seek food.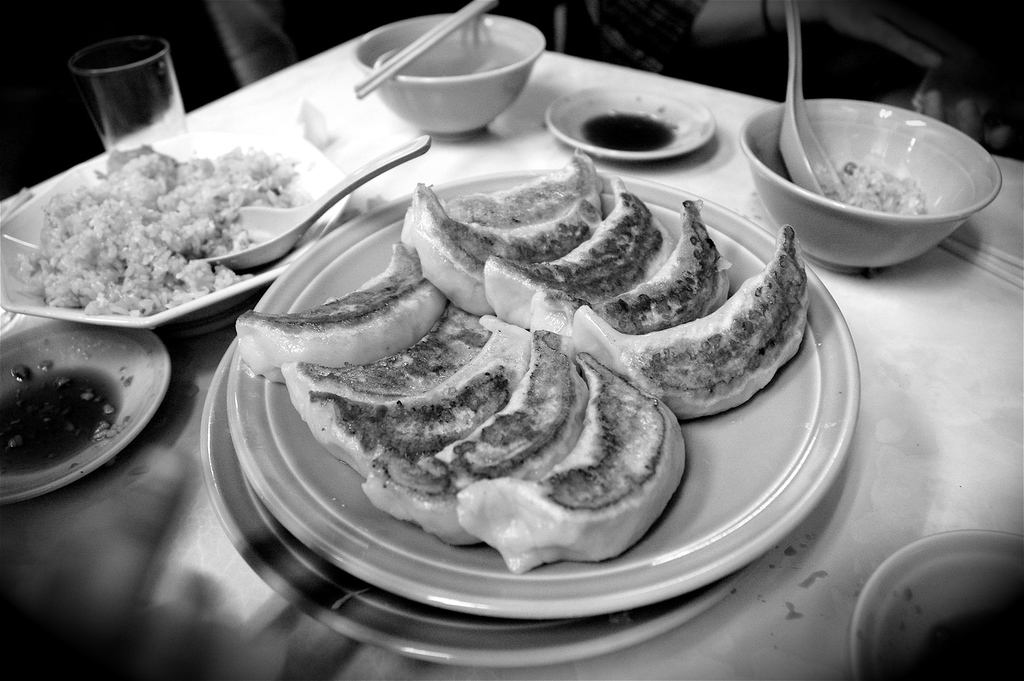
[831,156,924,214].
